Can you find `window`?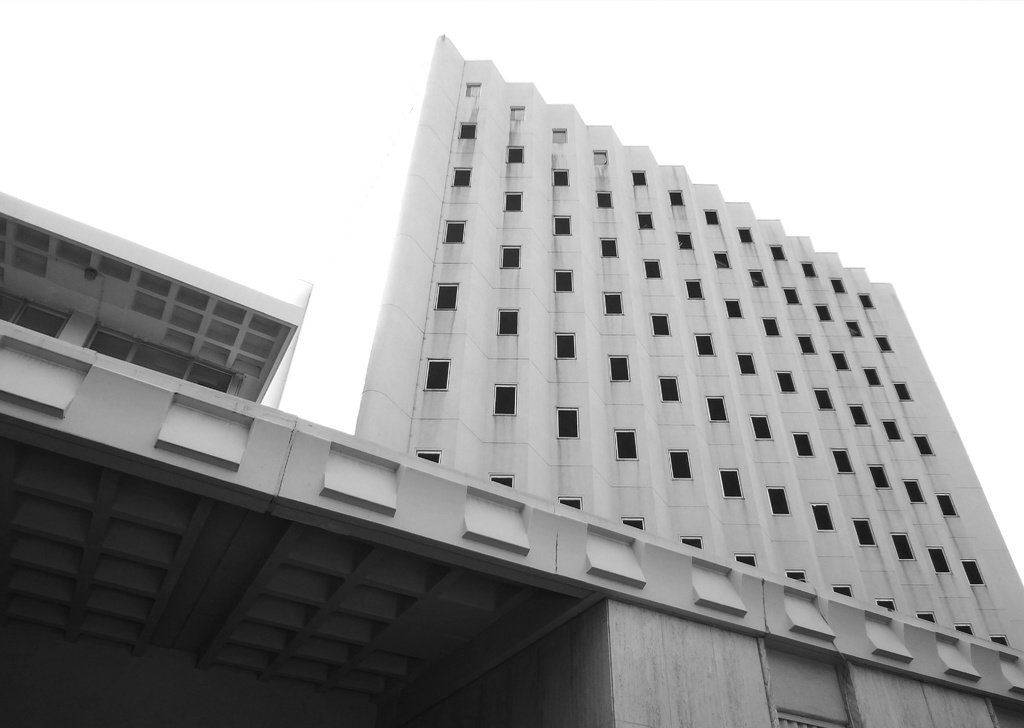
Yes, bounding box: box=[882, 418, 902, 440].
